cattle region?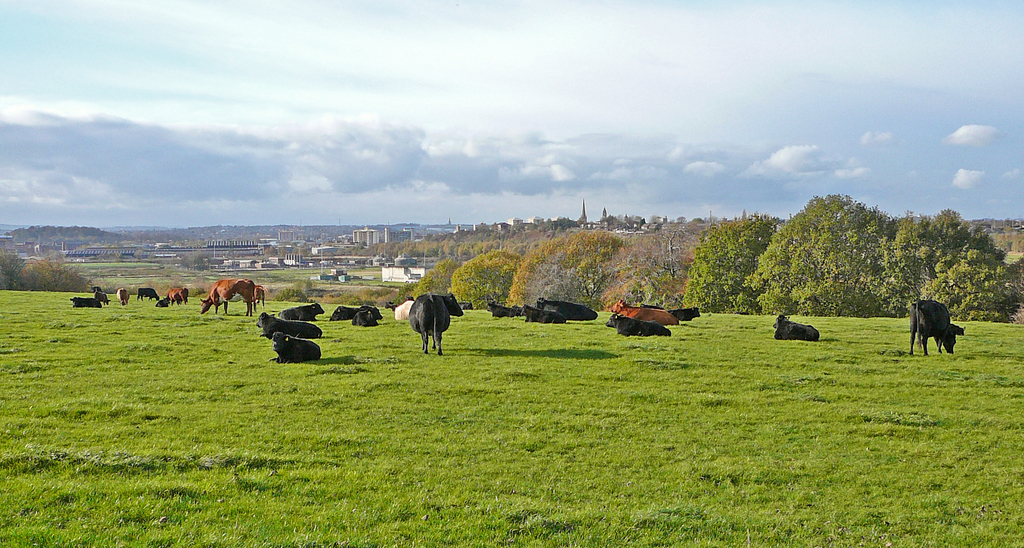
bbox=(70, 296, 90, 305)
